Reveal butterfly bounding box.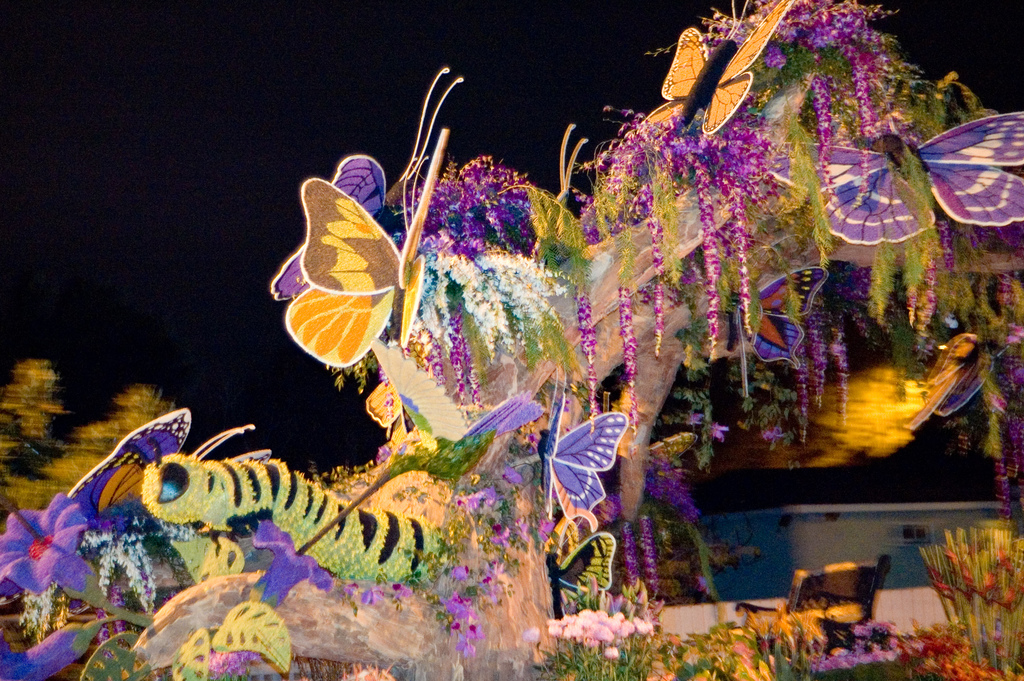
Revealed: (left=525, top=122, right=597, bottom=262).
